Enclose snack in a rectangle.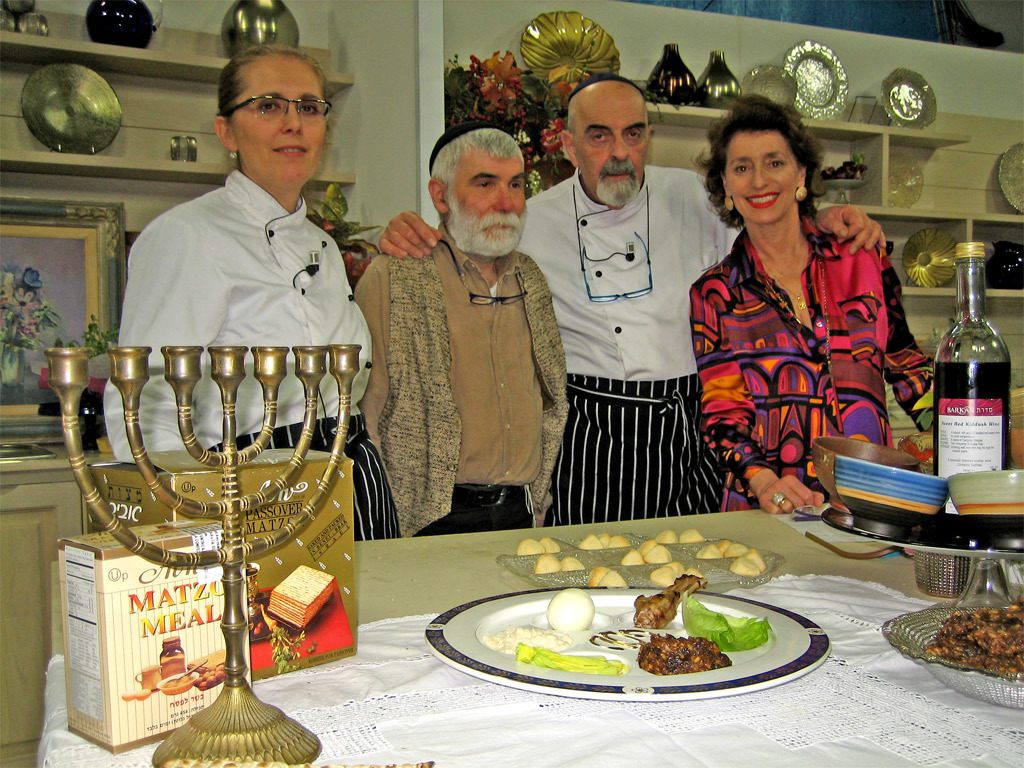
[921,602,1023,686].
